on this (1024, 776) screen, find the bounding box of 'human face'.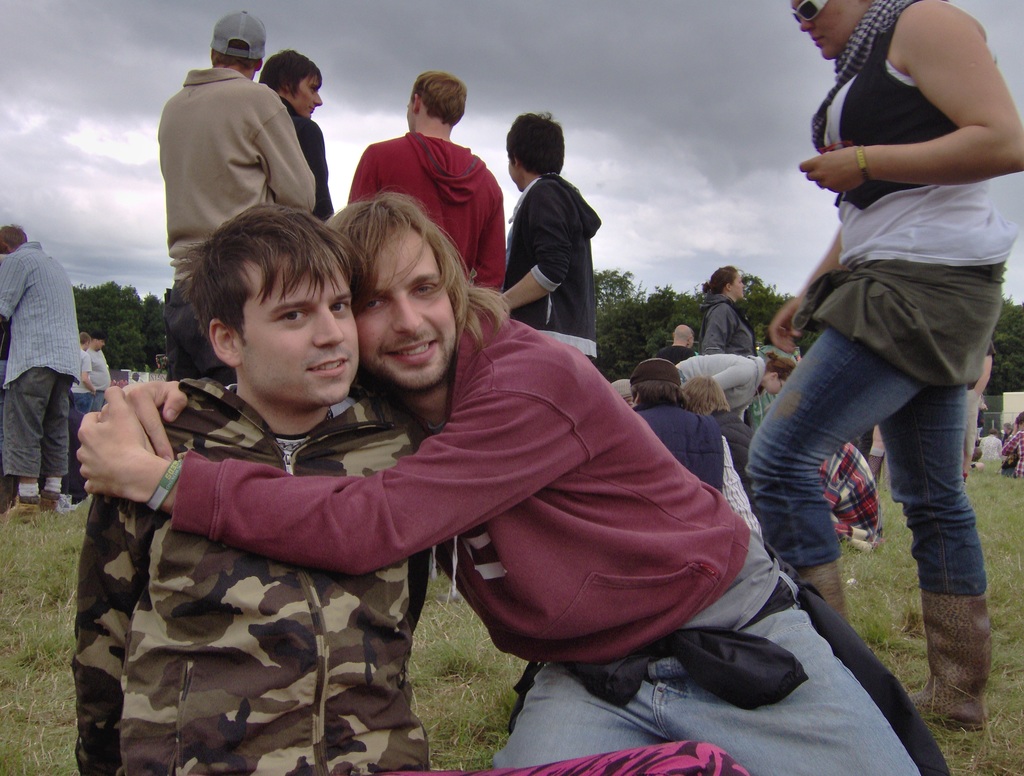
Bounding box: box=[355, 228, 455, 384].
